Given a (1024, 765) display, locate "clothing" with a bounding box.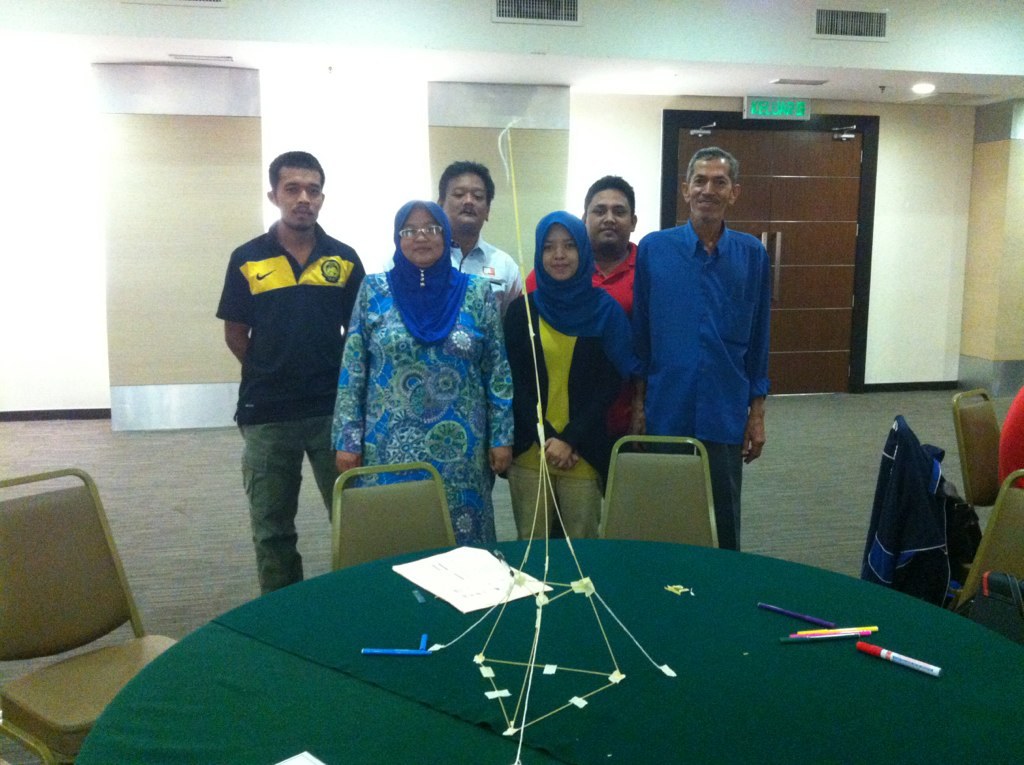
Located: <box>519,243,633,534</box>.
